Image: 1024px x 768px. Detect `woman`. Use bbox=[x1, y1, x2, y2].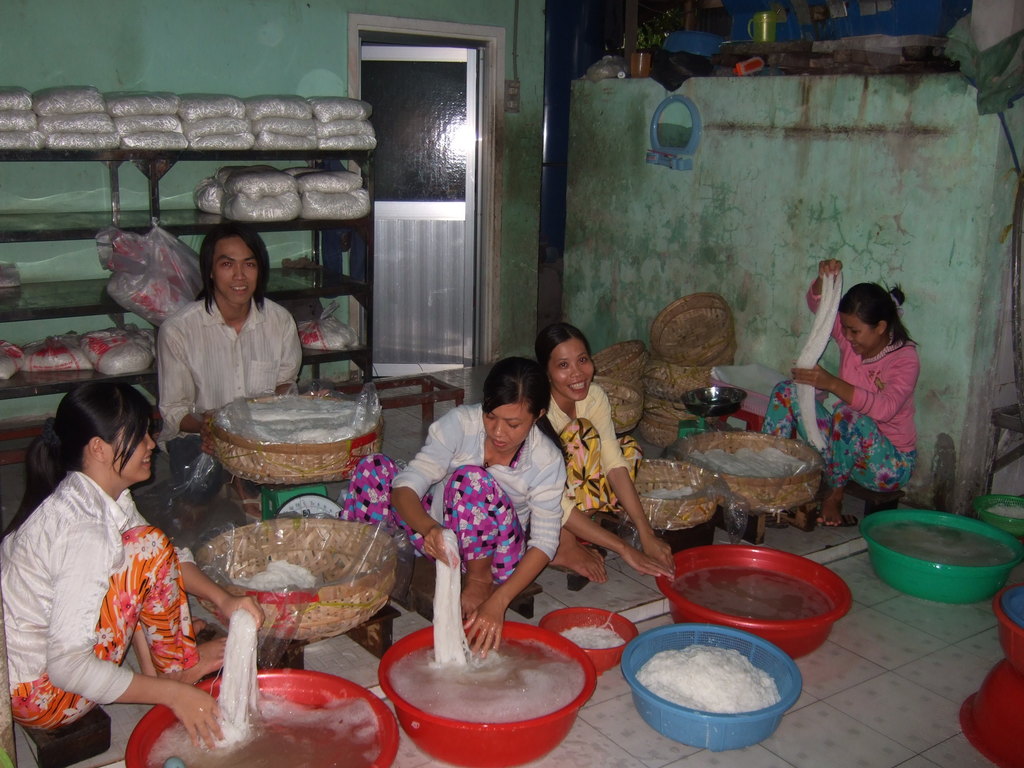
bbox=[334, 357, 567, 660].
